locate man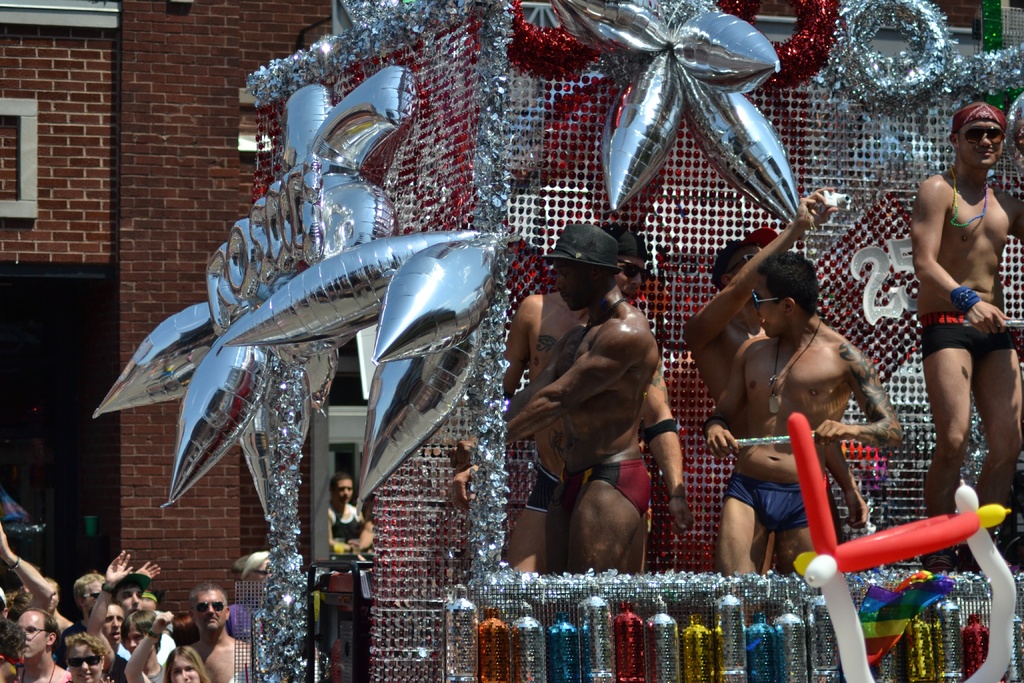
crop(440, 223, 662, 573)
